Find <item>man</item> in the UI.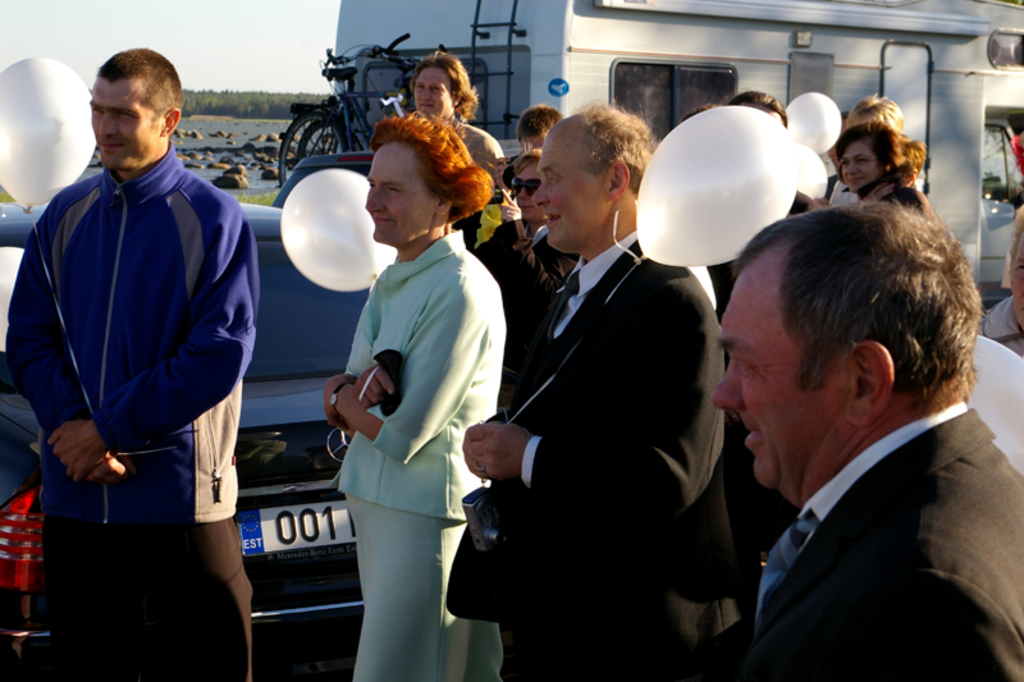
UI element at [408,50,504,168].
